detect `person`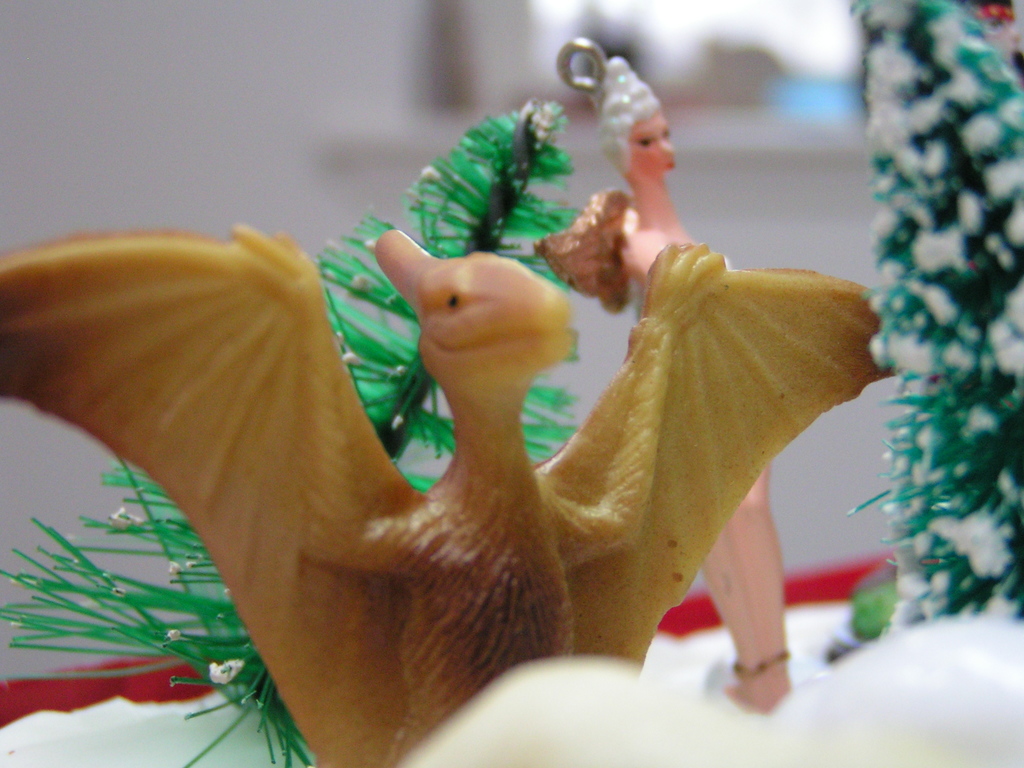
(539,52,796,717)
